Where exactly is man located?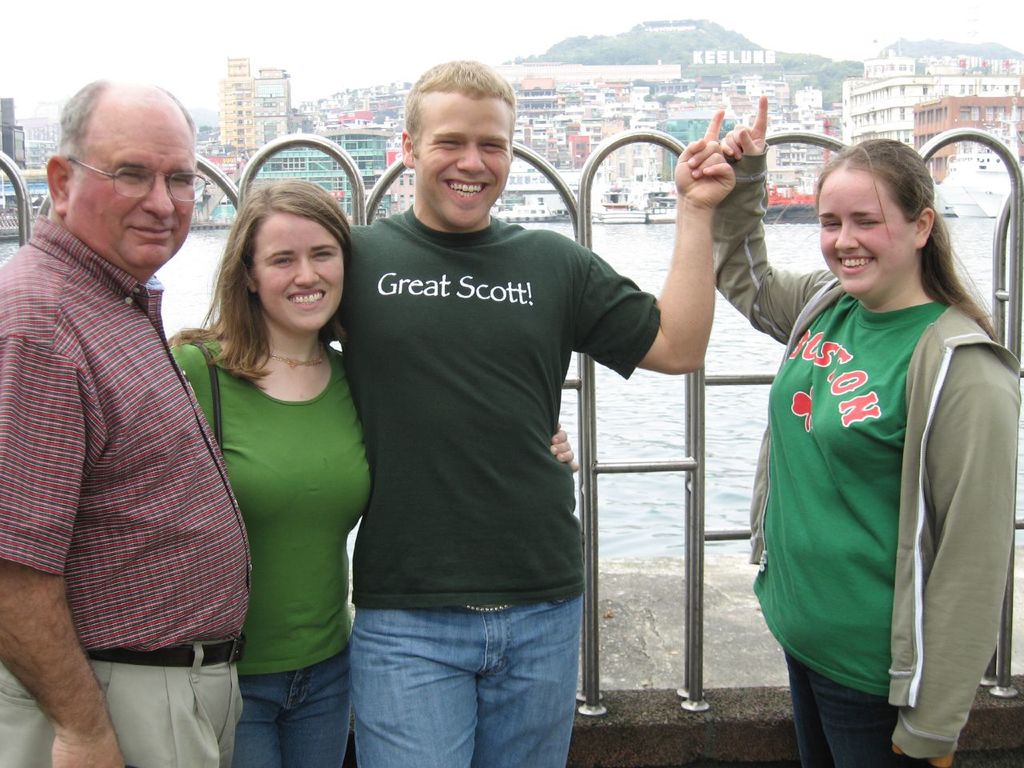
Its bounding box is box=[6, 39, 250, 767].
